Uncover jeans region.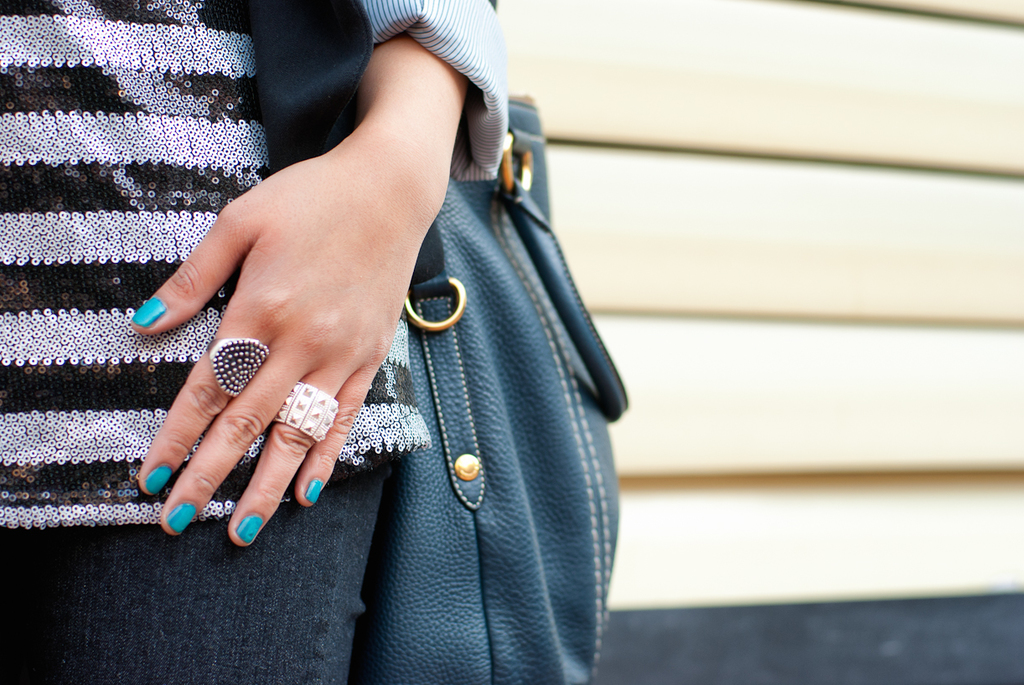
Uncovered: left=1, top=460, right=393, bottom=684.
